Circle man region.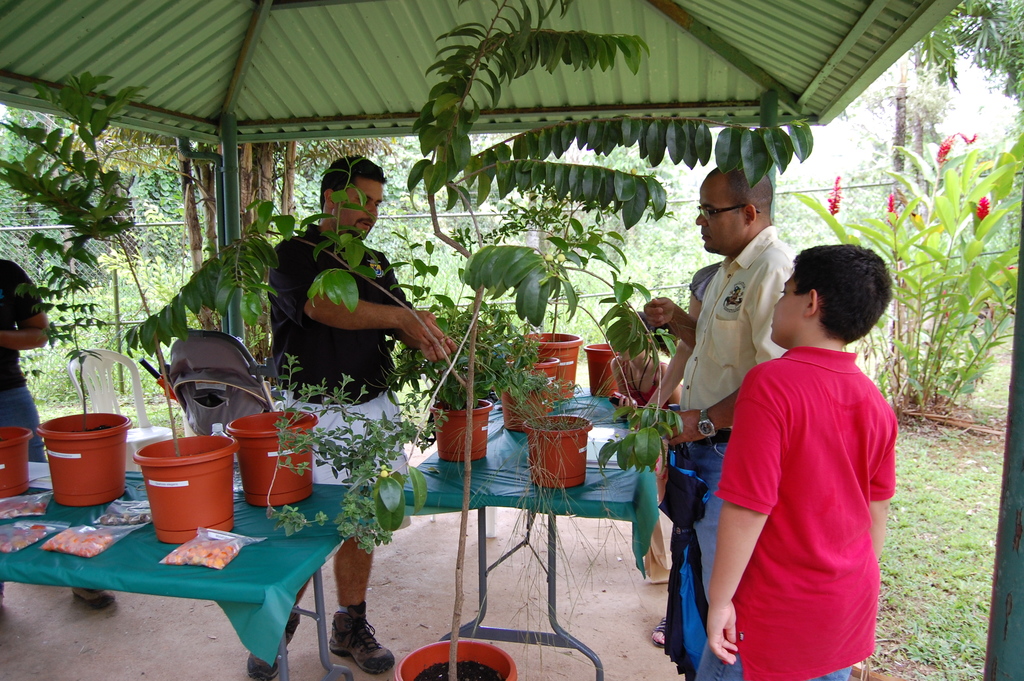
Region: rect(637, 162, 809, 680).
